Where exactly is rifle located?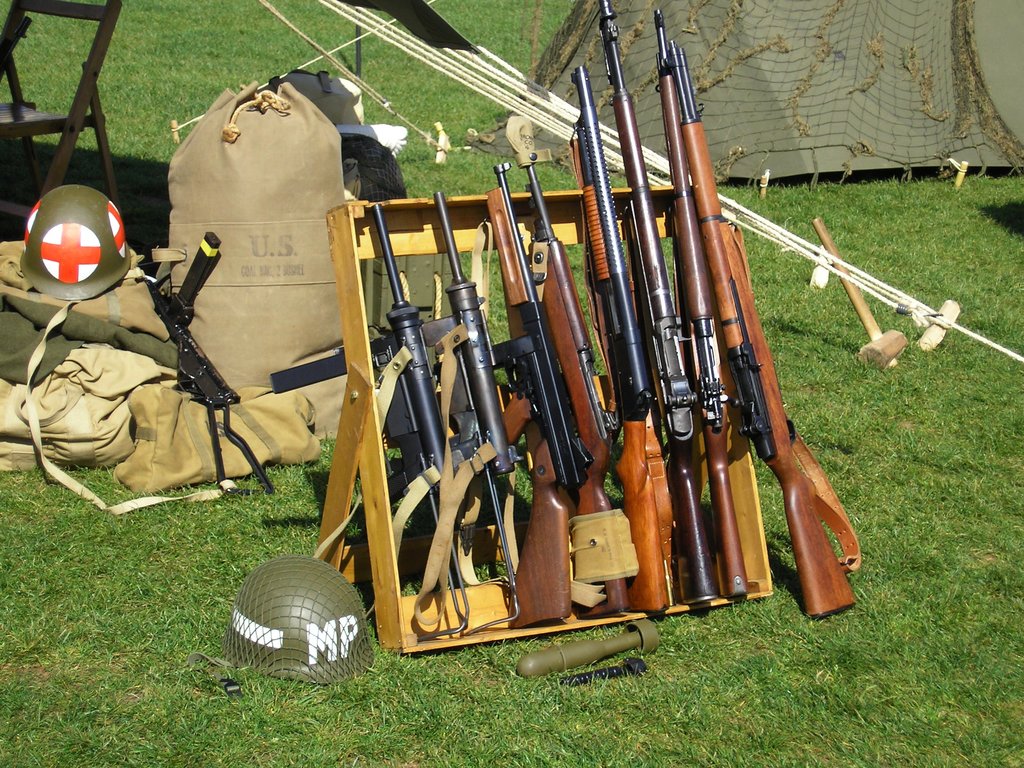
Its bounding box is 668,40,860,612.
